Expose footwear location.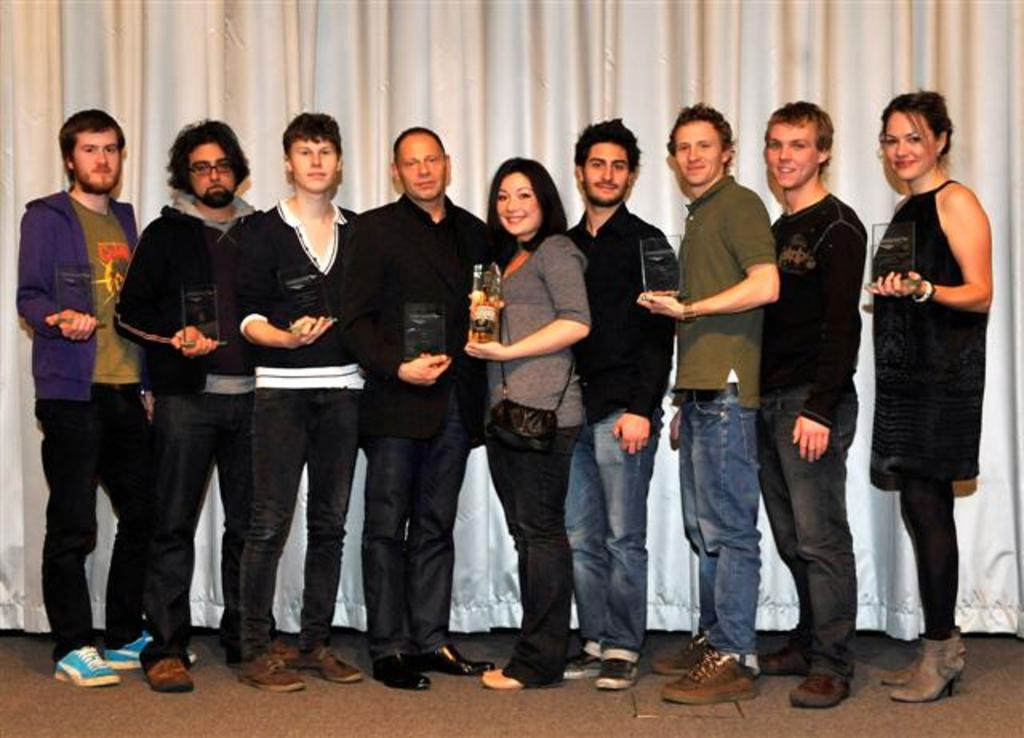
Exposed at (478,668,531,688).
